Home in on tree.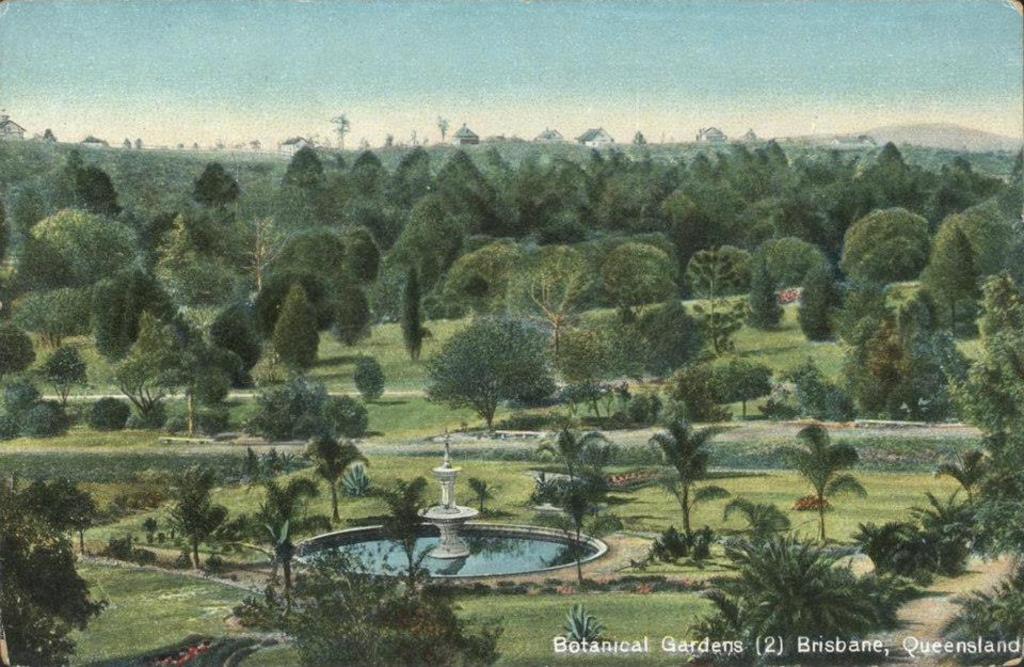
Homed in at [0, 374, 39, 423].
